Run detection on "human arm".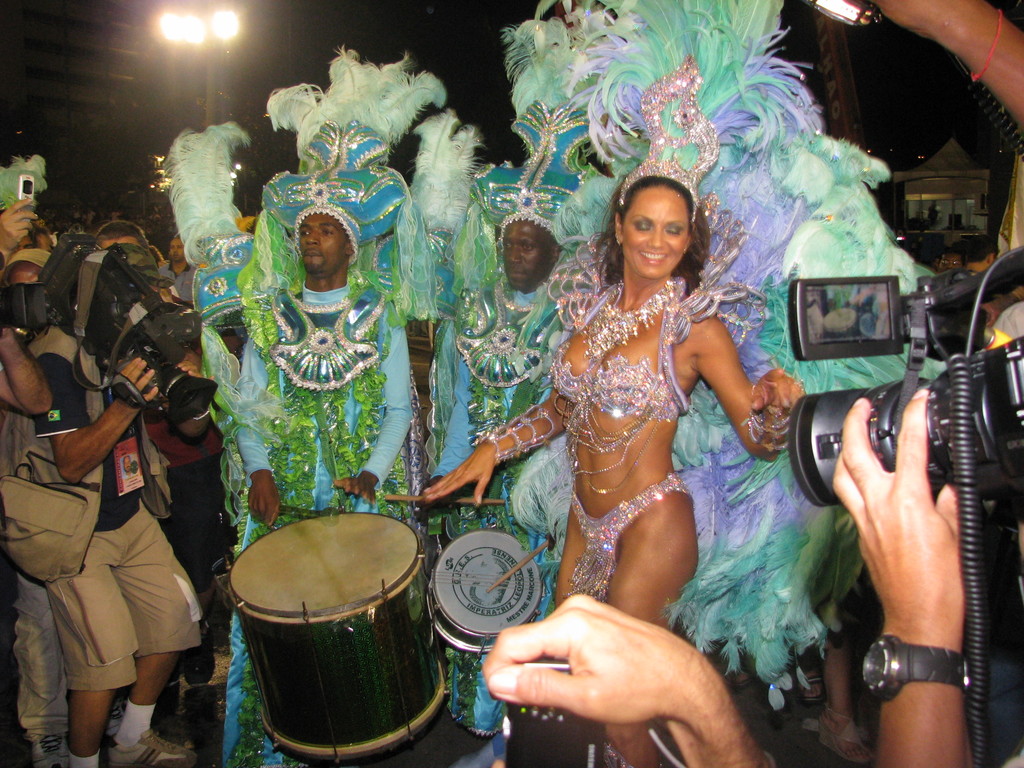
Result: select_region(411, 396, 576, 509).
